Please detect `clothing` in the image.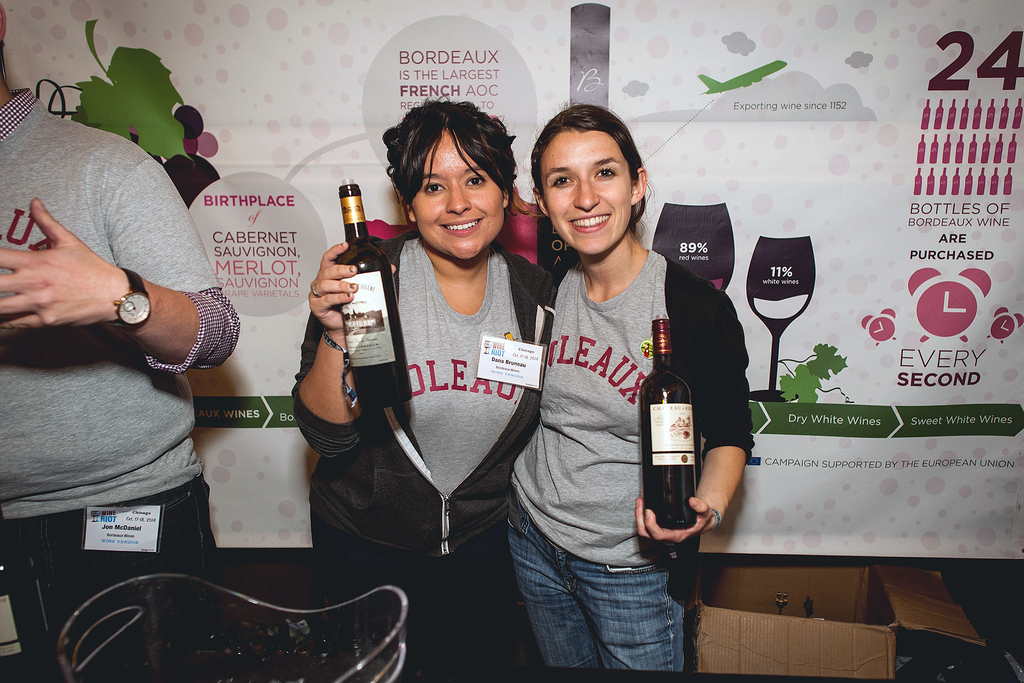
x1=292, y1=250, x2=552, y2=682.
